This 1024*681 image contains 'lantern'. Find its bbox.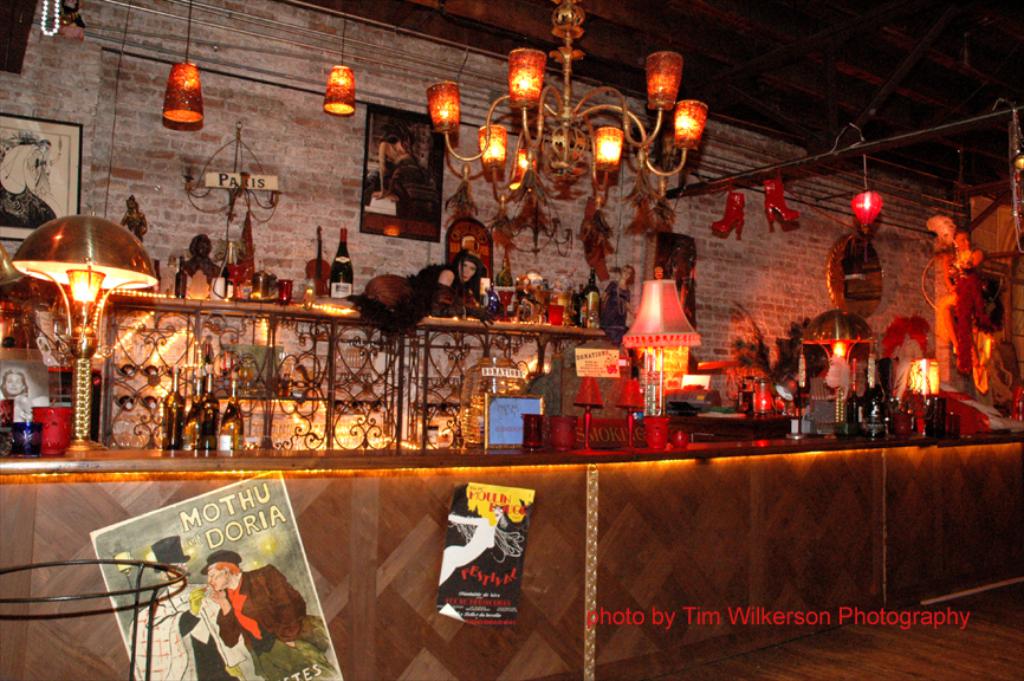
select_region(162, 61, 203, 124).
